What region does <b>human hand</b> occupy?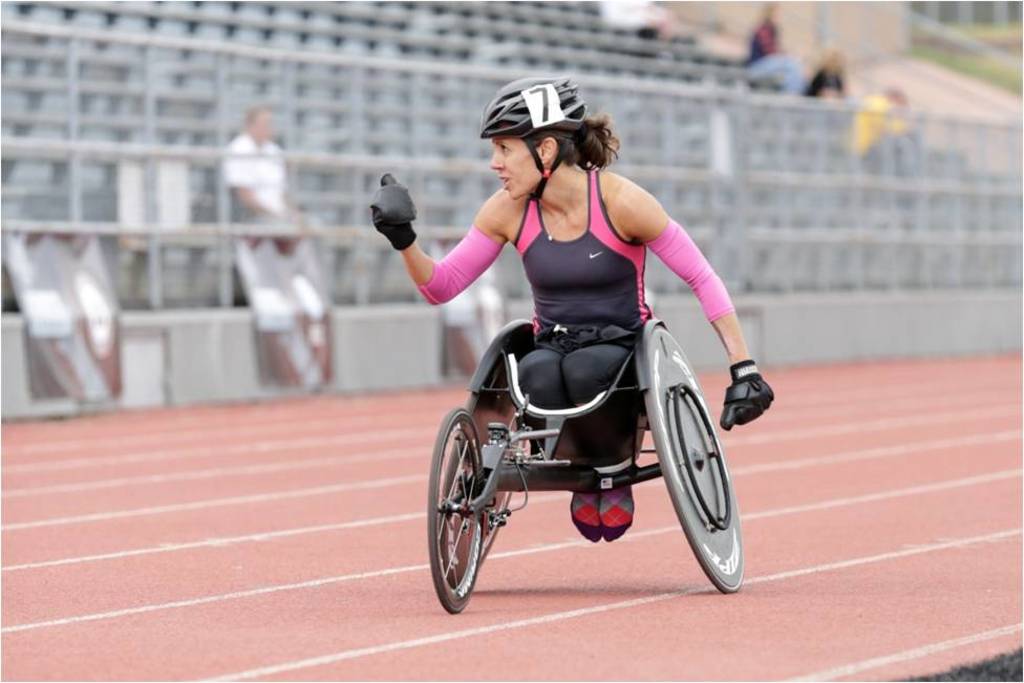
{"left": 357, "top": 164, "right": 421, "bottom": 249}.
